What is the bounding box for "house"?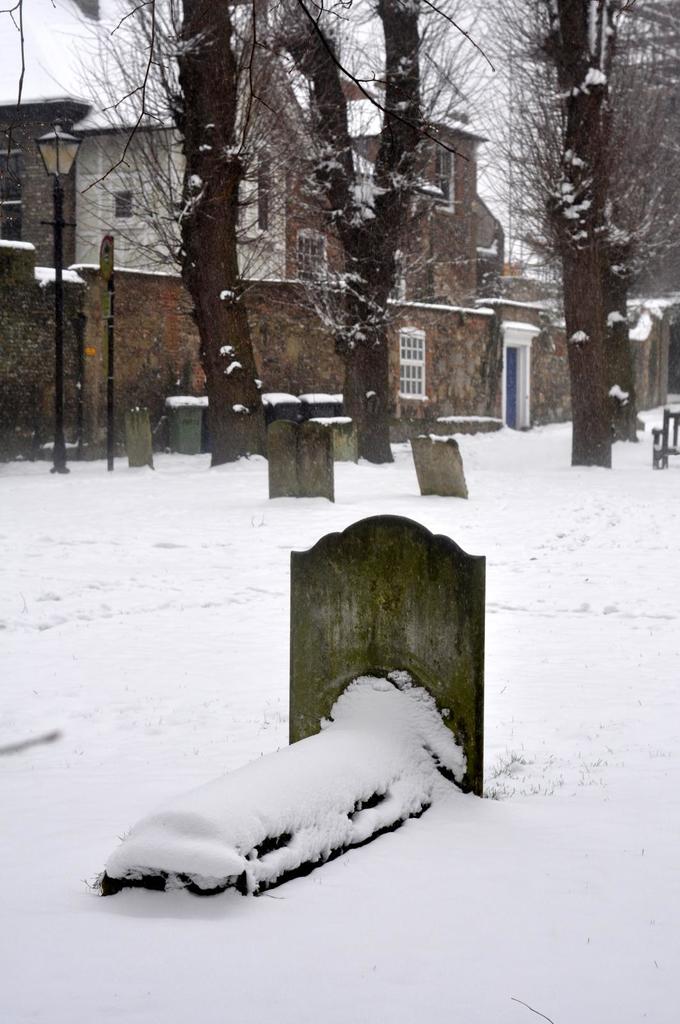
[578, 92, 679, 414].
